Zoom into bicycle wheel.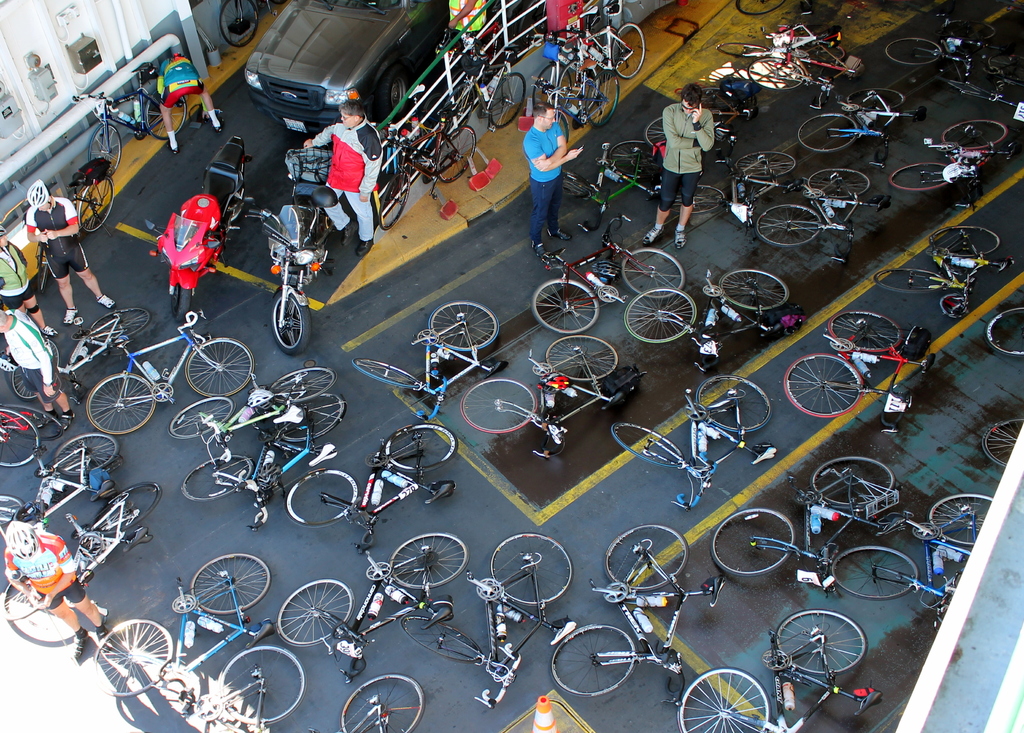
Zoom target: 88,126,128,172.
